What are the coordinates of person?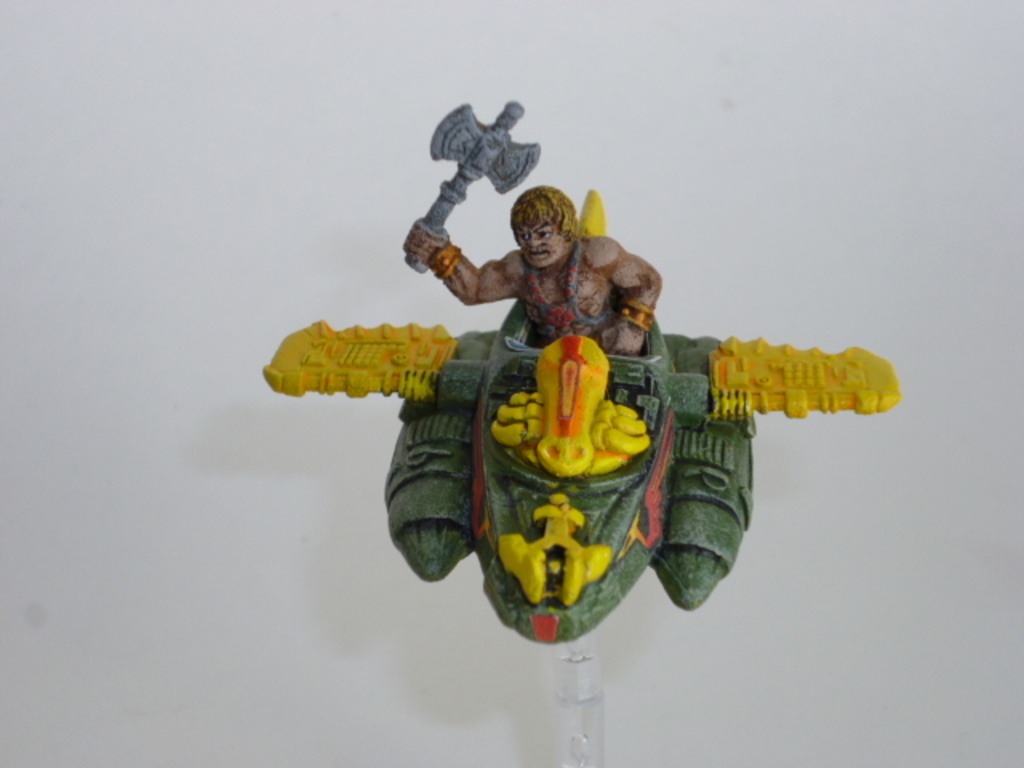
box=[405, 189, 662, 350].
